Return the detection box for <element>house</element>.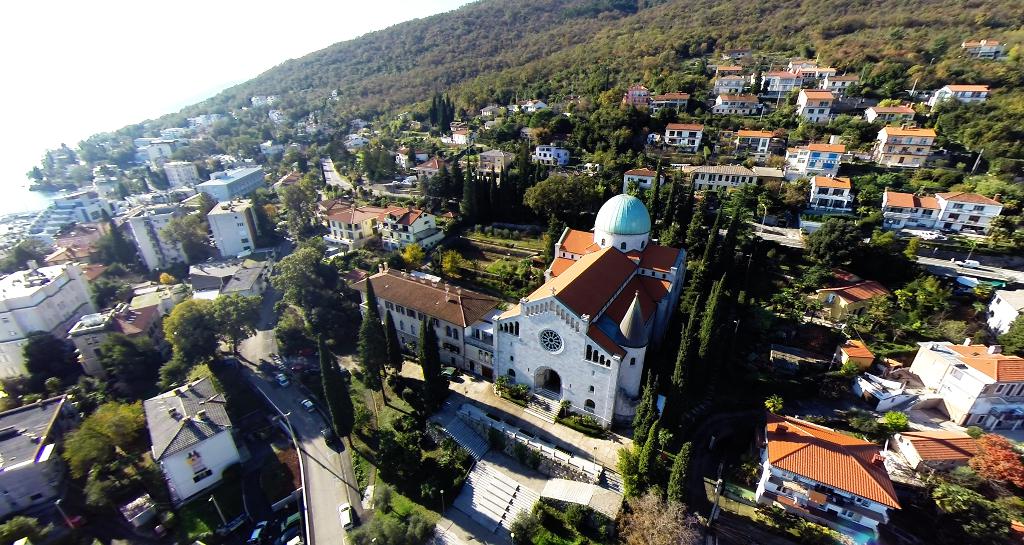
328/193/380/250.
